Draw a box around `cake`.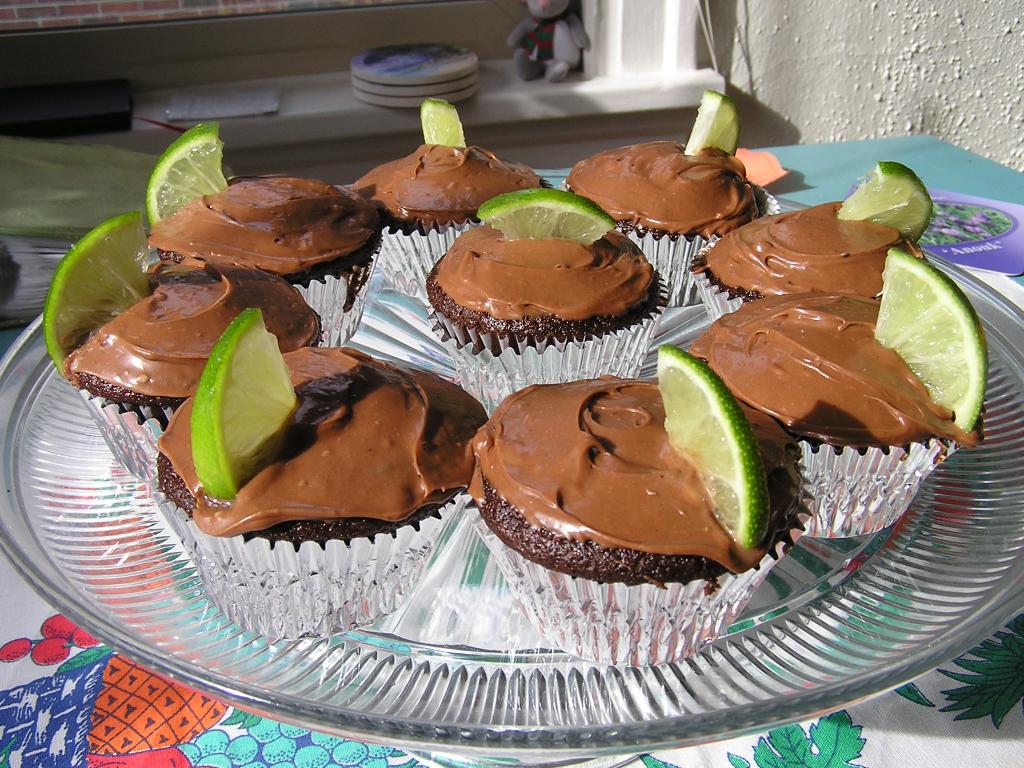
rect(687, 202, 927, 319).
